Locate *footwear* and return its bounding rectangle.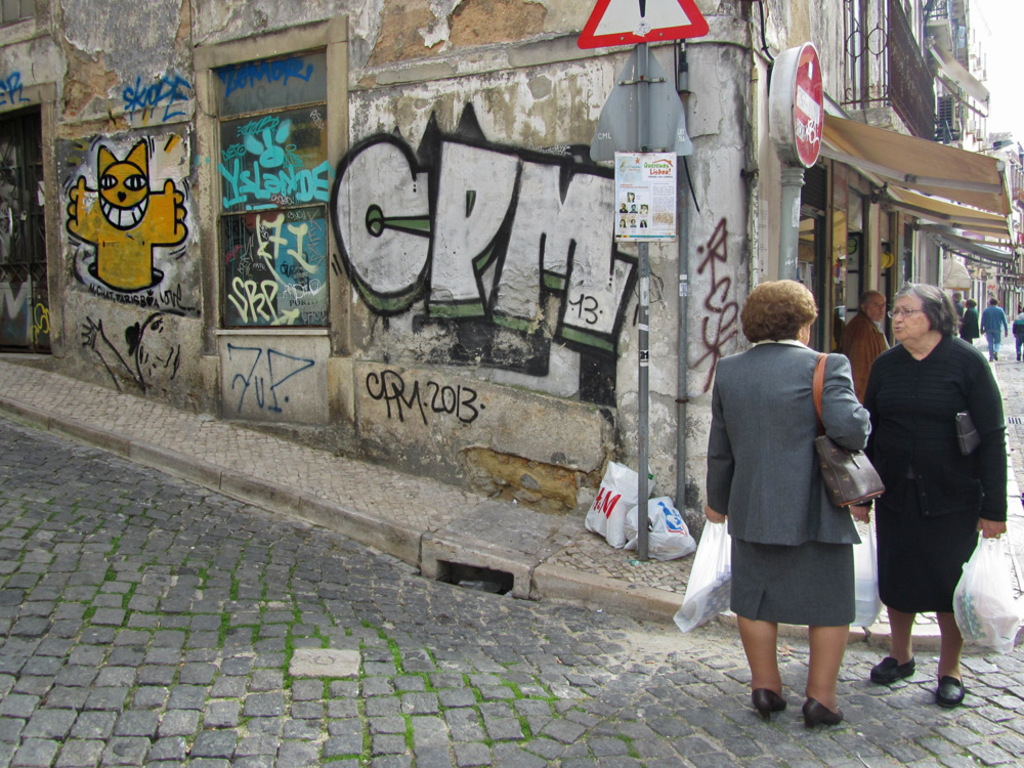
(left=801, top=696, right=845, bottom=730).
